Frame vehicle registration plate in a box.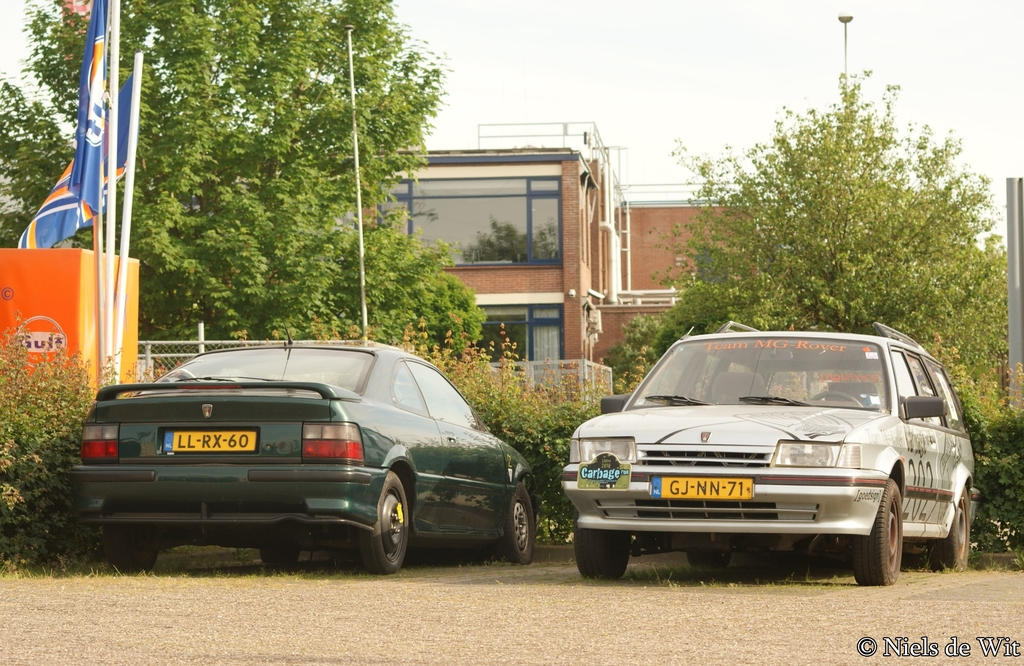
<bbox>163, 424, 258, 450</bbox>.
